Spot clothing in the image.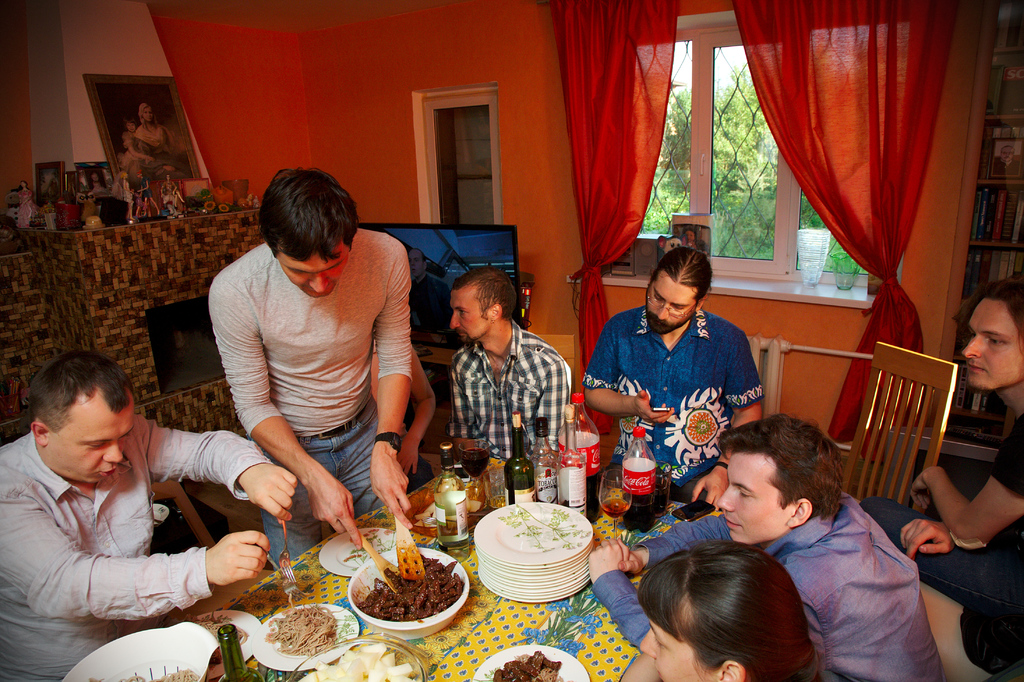
clothing found at {"x1": 991, "y1": 159, "x2": 1020, "y2": 175}.
